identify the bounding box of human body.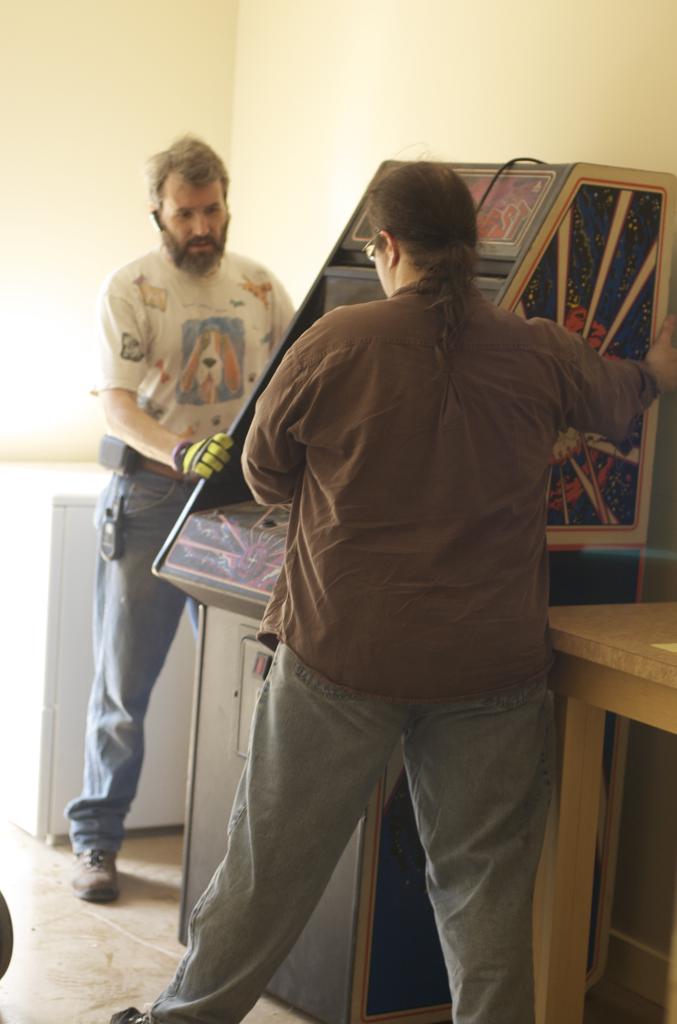
(61,127,296,895).
